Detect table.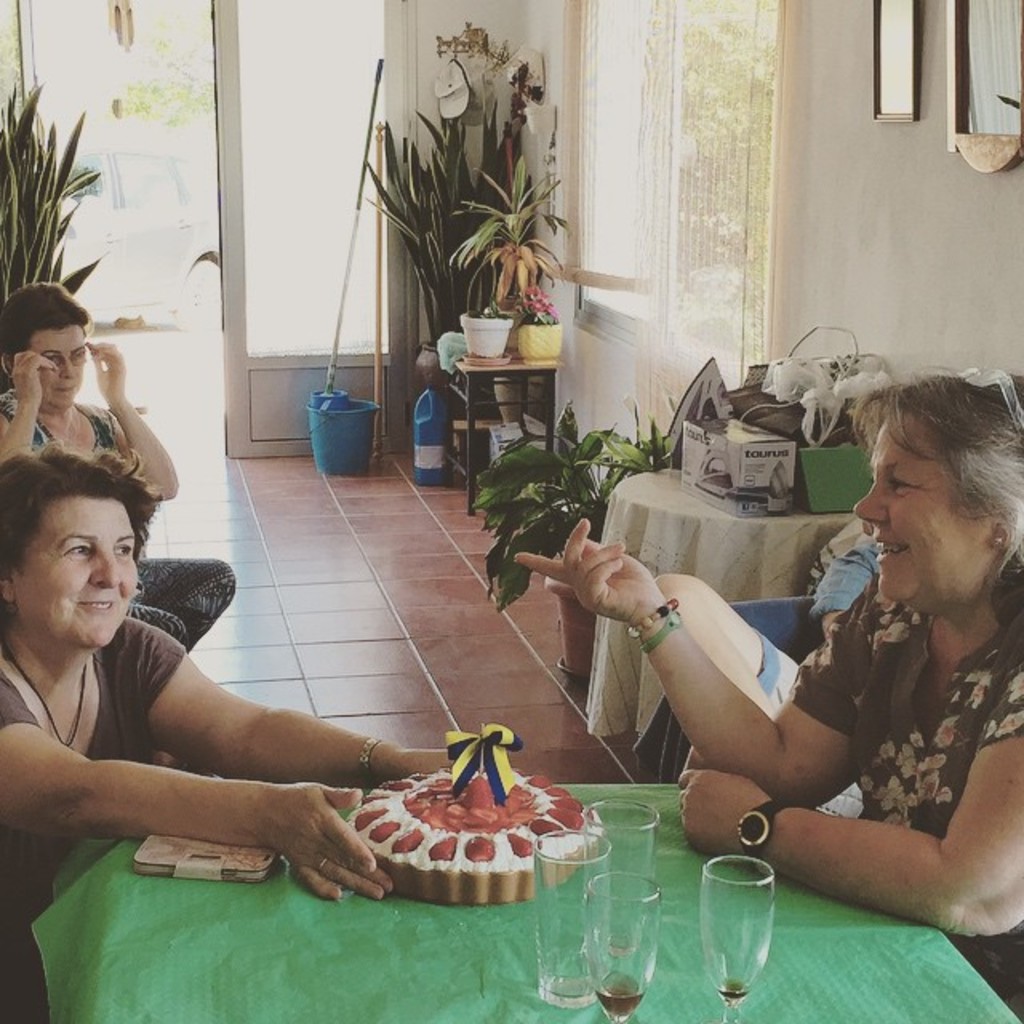
Detected at x1=29 y1=779 x2=1022 y2=1022.
